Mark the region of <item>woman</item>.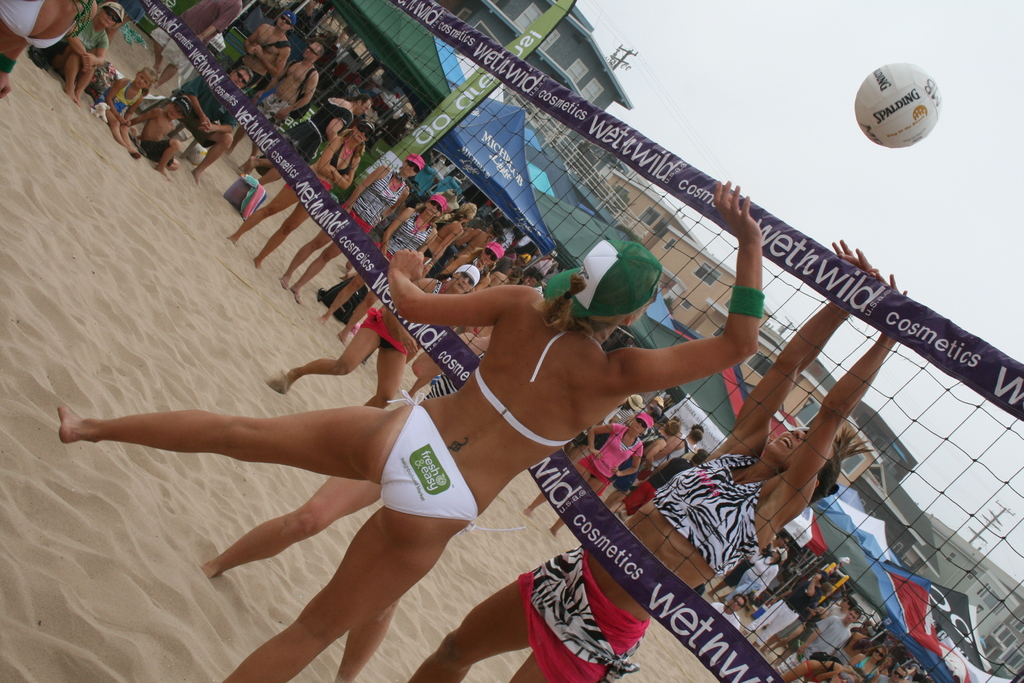
Region: 277:153:427:308.
